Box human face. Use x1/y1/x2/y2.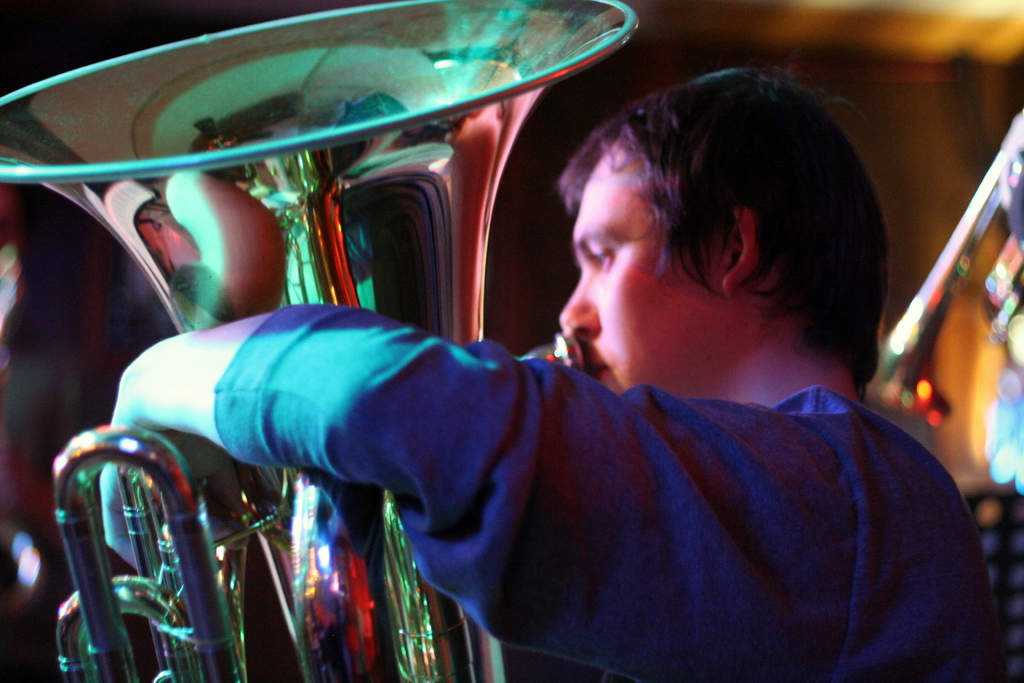
566/113/711/406.
